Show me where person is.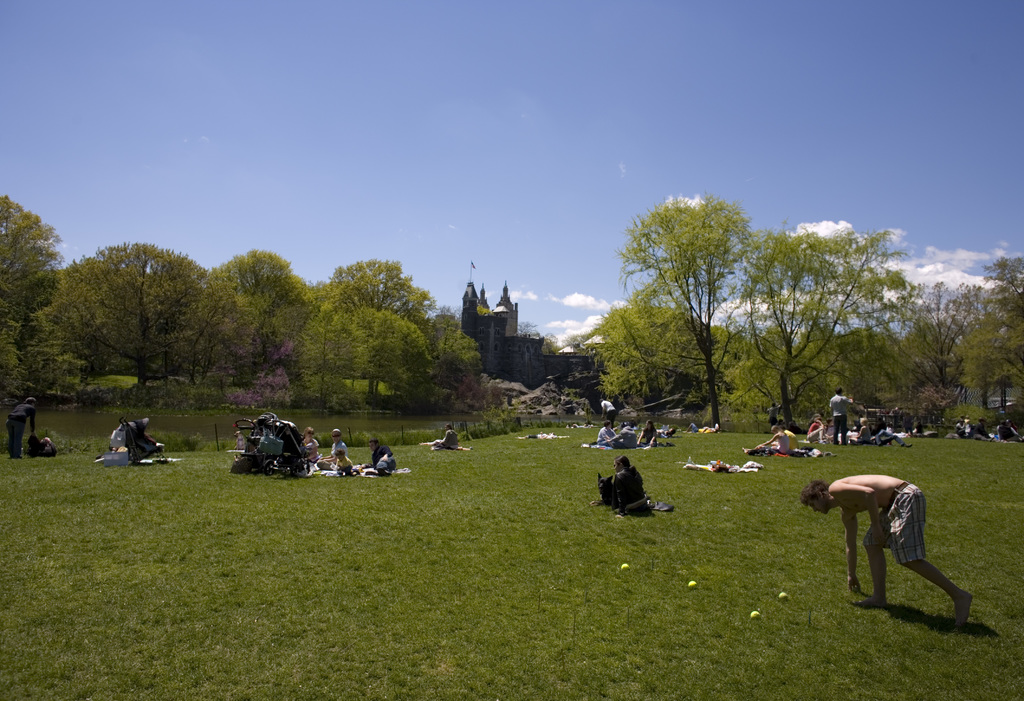
person is at [left=416, top=422, right=460, bottom=449].
